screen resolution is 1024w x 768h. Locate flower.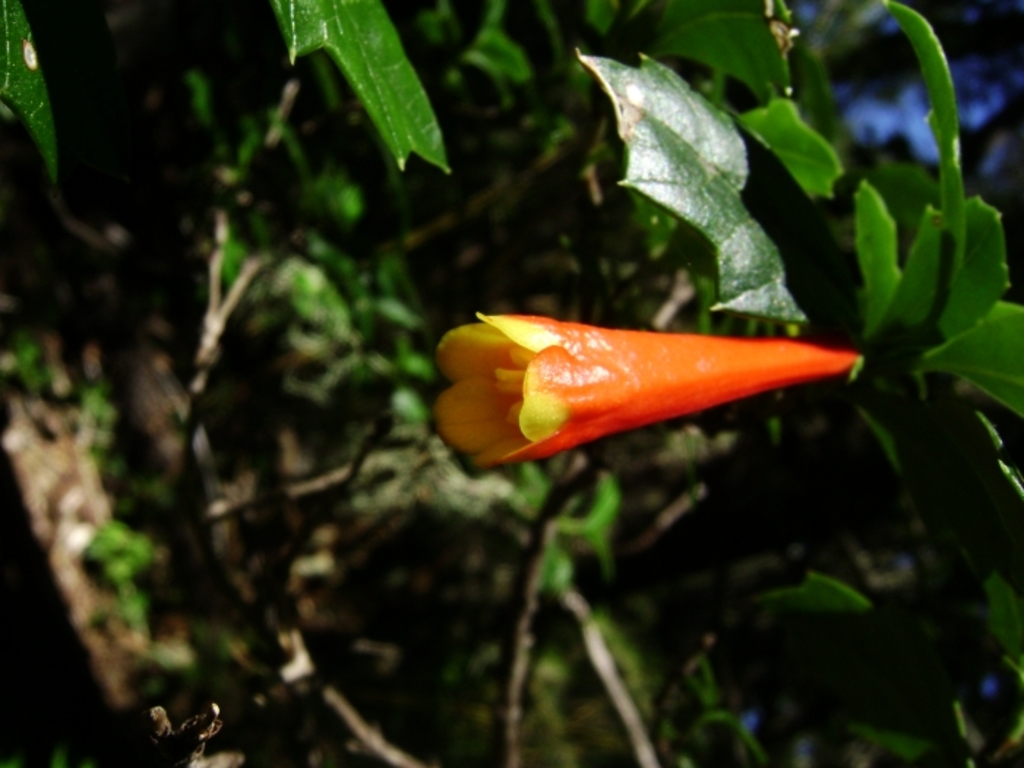
x1=449, y1=269, x2=854, y2=461.
